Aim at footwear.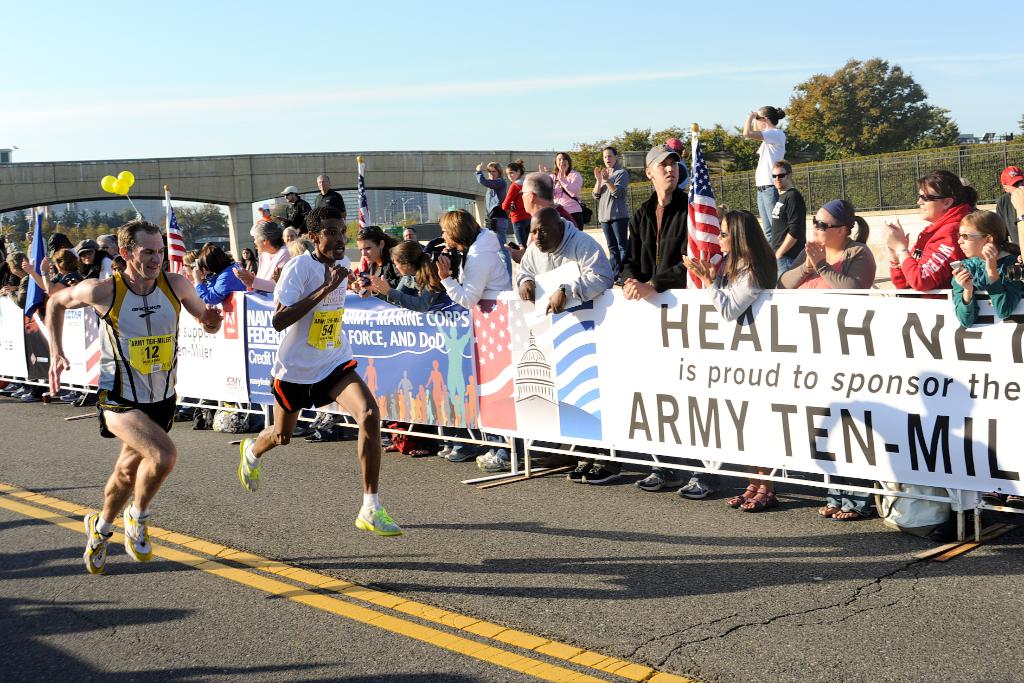
Aimed at detection(475, 448, 524, 468).
